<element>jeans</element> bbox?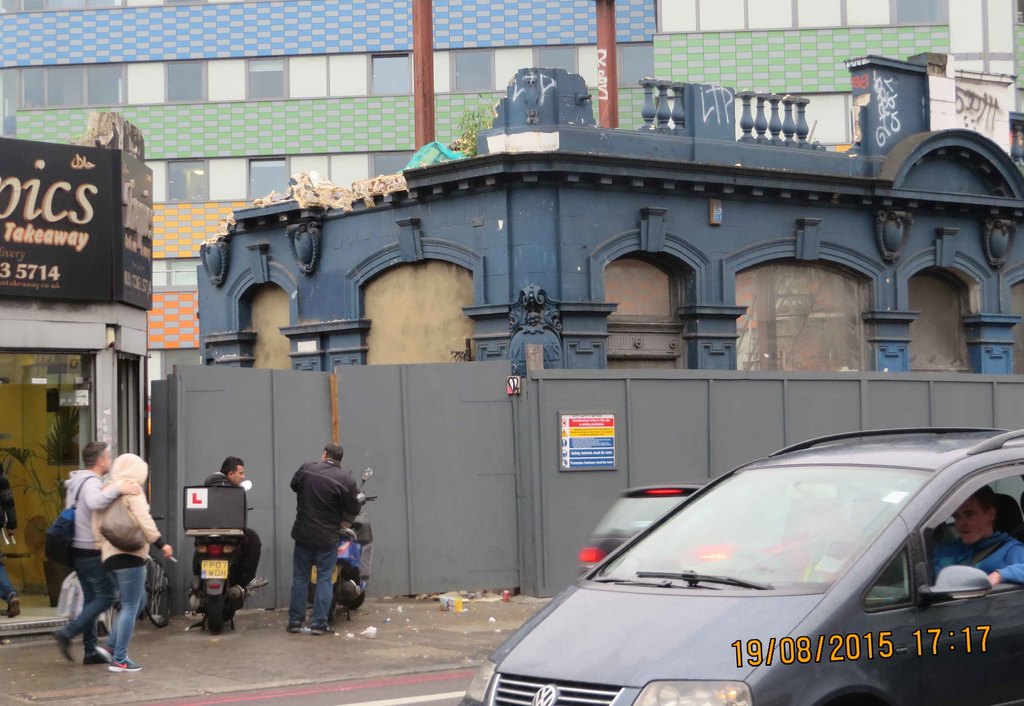
Rect(63, 555, 115, 651)
